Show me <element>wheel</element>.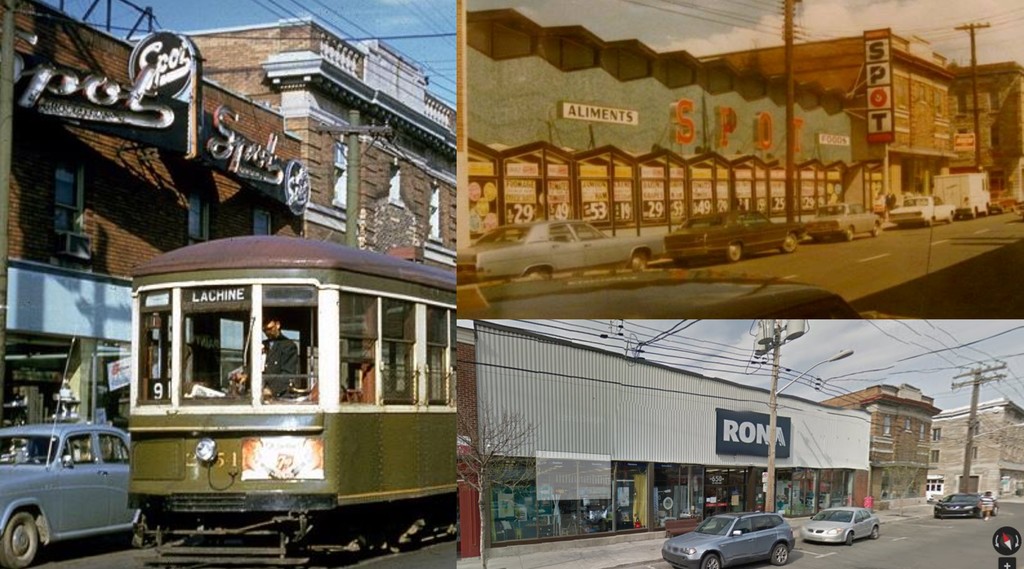
<element>wheel</element> is here: x1=0 y1=515 x2=43 y2=568.
